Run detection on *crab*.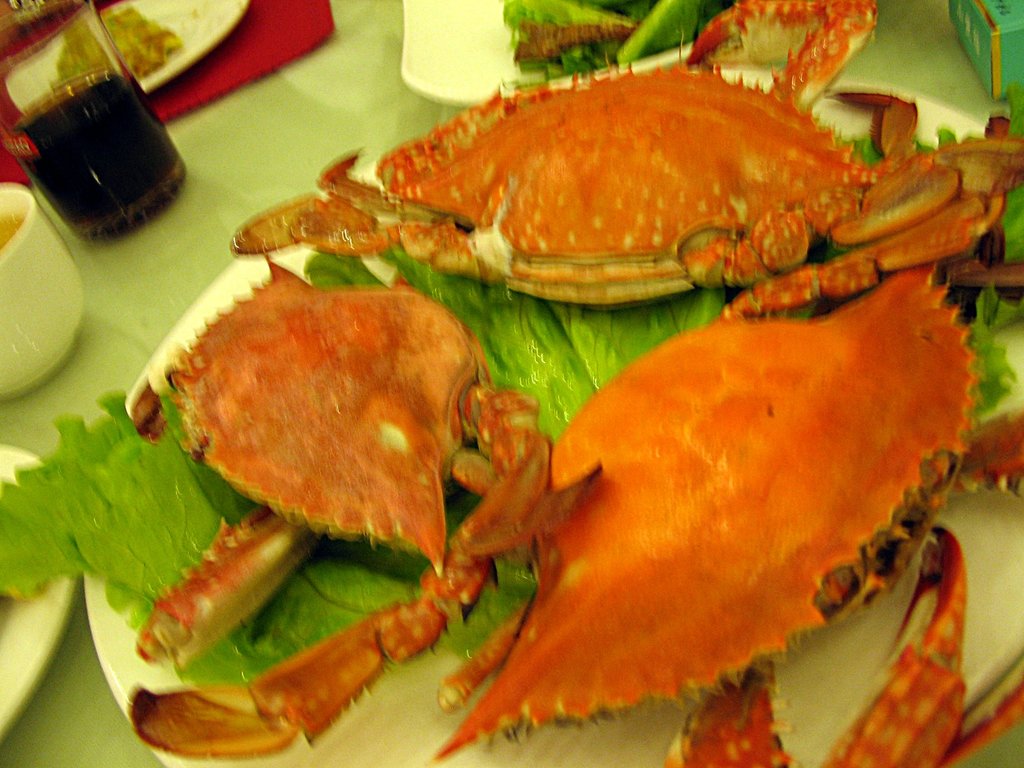
Result: {"x1": 431, "y1": 256, "x2": 1023, "y2": 767}.
